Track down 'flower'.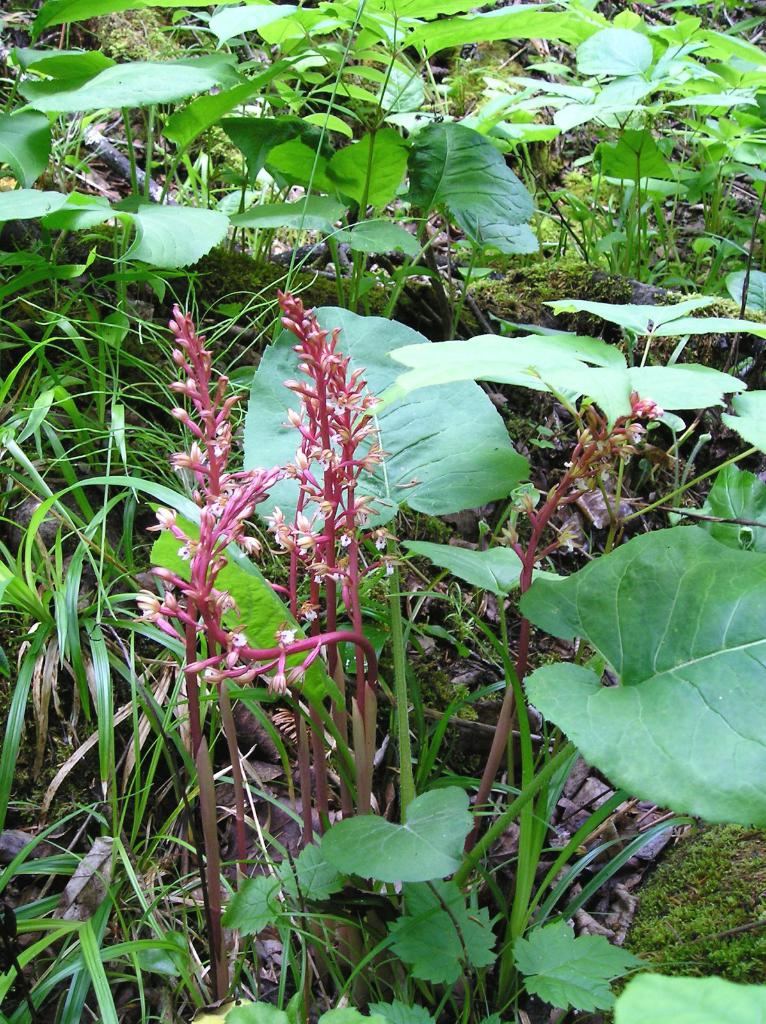
Tracked to [x1=633, y1=397, x2=667, y2=419].
